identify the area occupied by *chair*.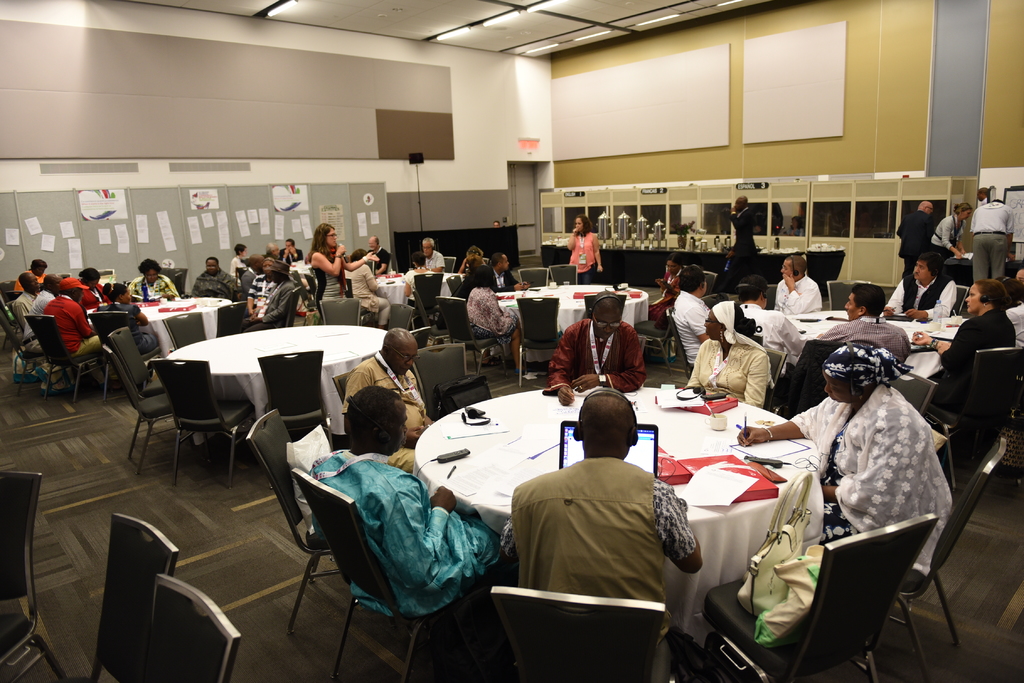
Area: <box>321,298,360,327</box>.
